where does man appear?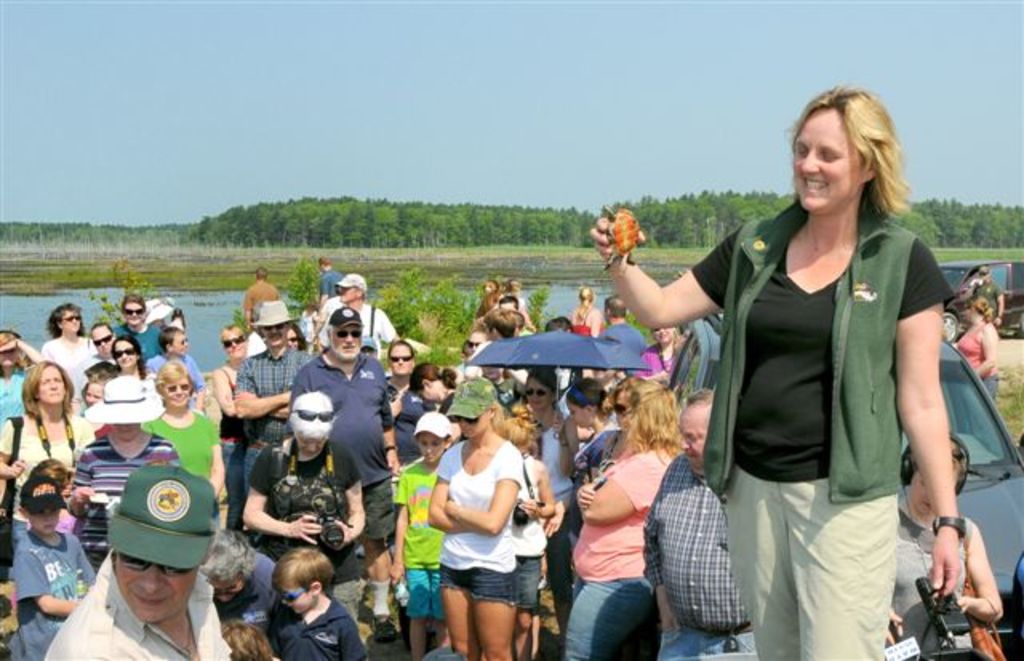
Appears at box=[643, 387, 760, 659].
